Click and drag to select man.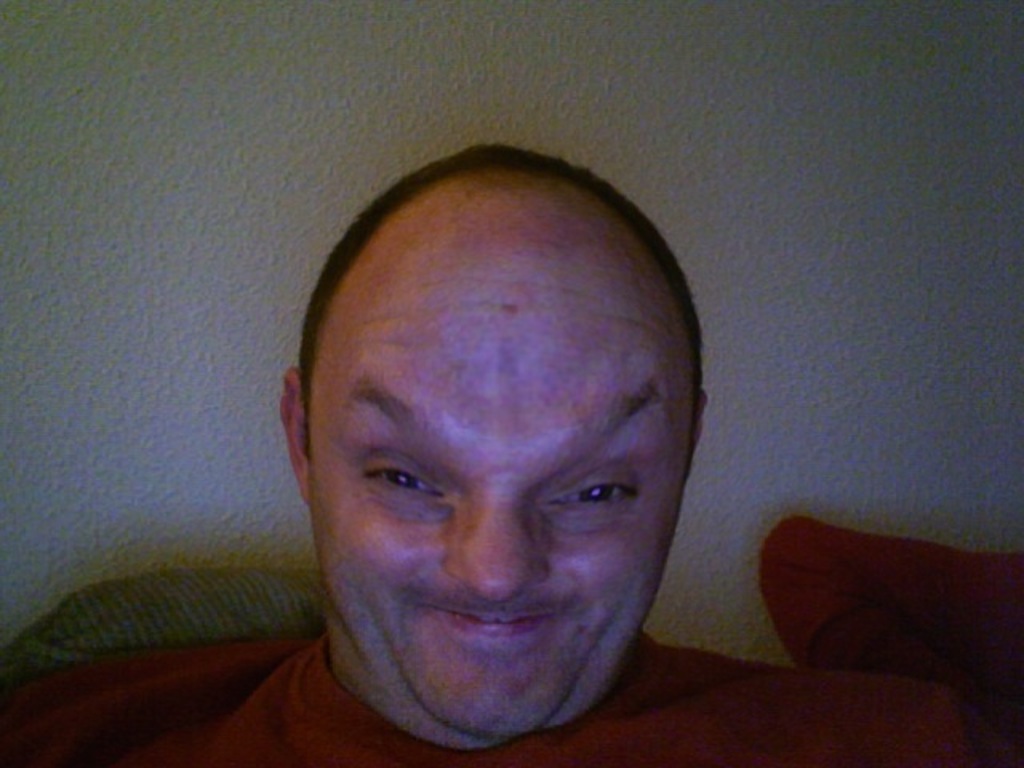
Selection: {"x1": 149, "y1": 123, "x2": 808, "y2": 767}.
